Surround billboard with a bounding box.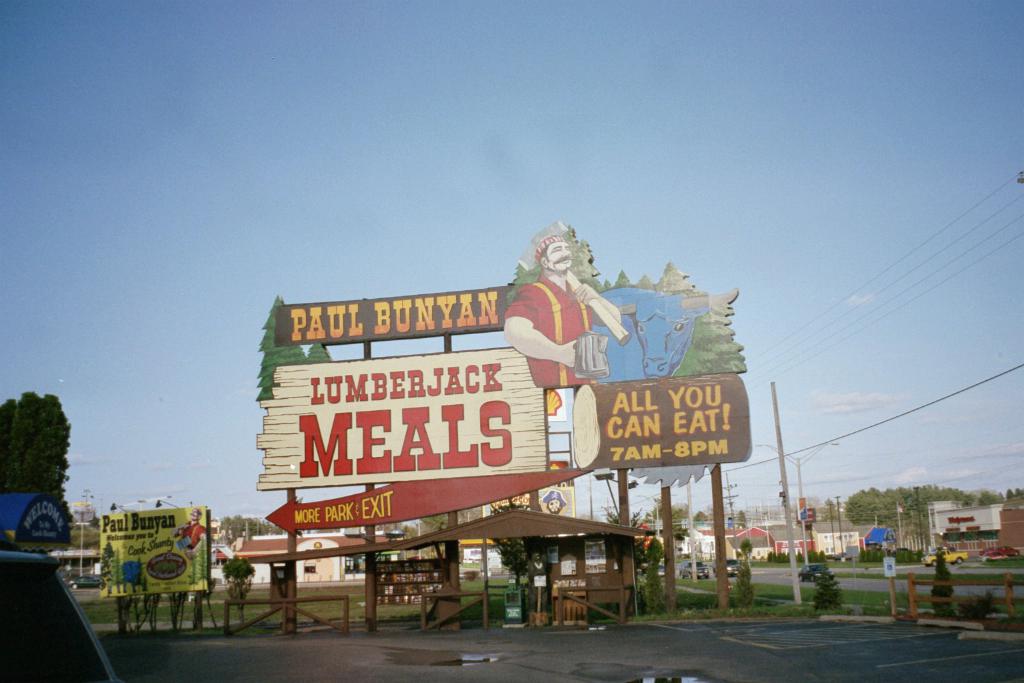
<region>97, 506, 211, 602</region>.
